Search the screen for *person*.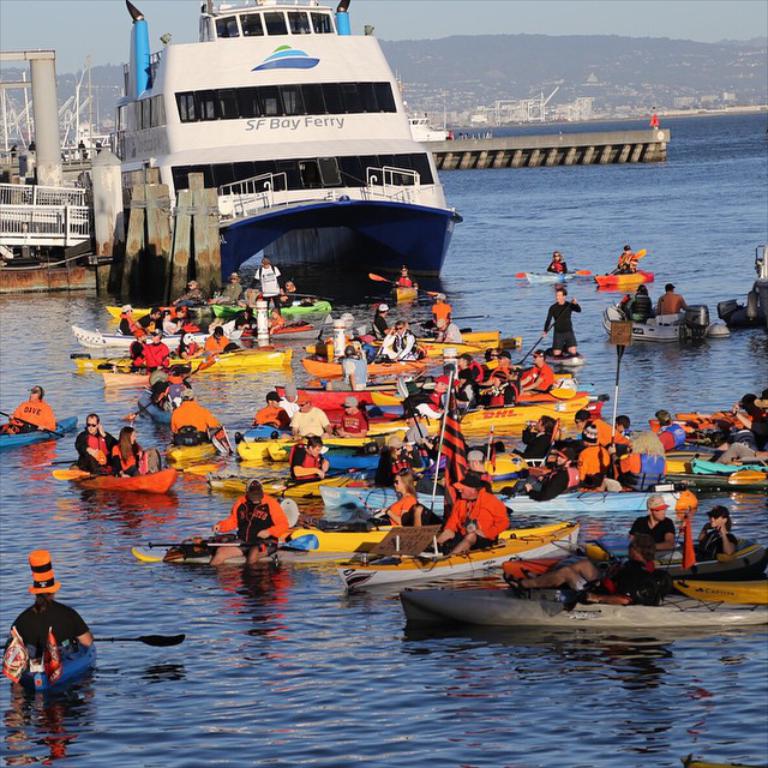
Found at 5, 551, 95, 678.
